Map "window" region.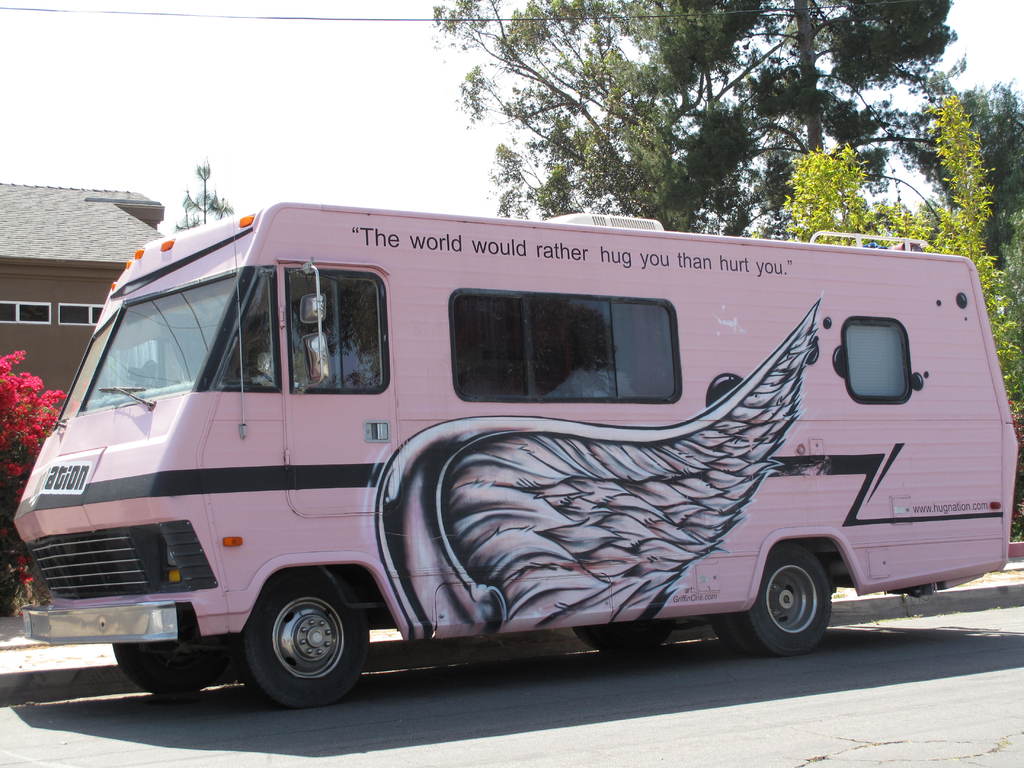
Mapped to crop(845, 317, 916, 404).
